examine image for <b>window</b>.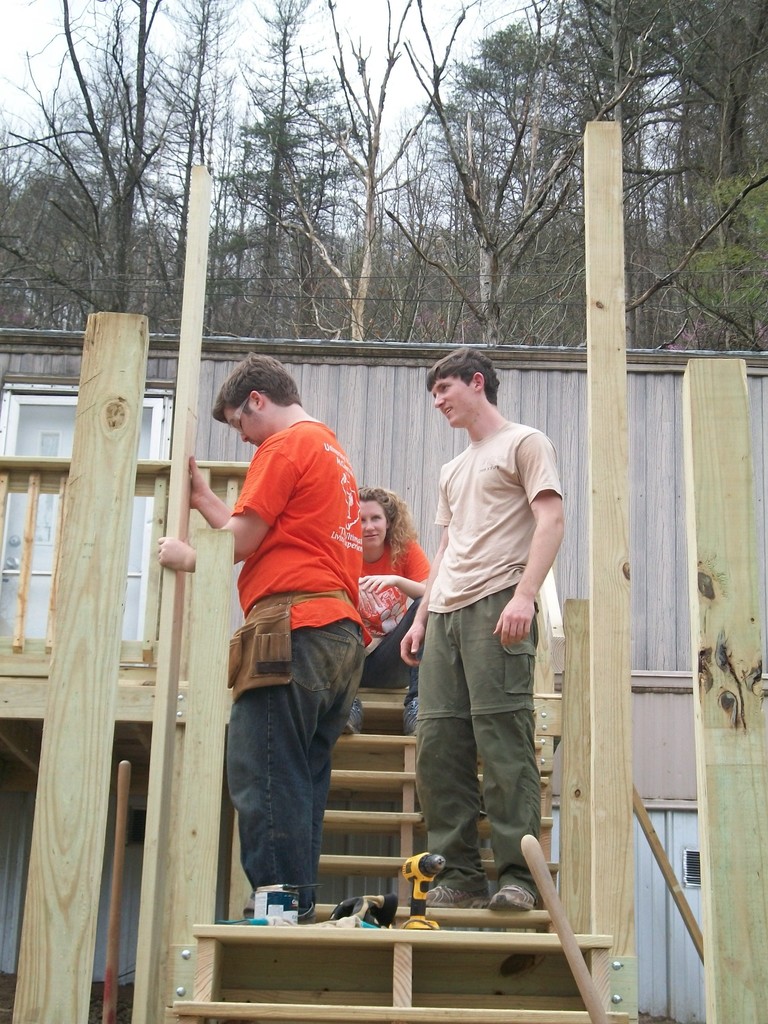
Examination result: 0 372 164 644.
